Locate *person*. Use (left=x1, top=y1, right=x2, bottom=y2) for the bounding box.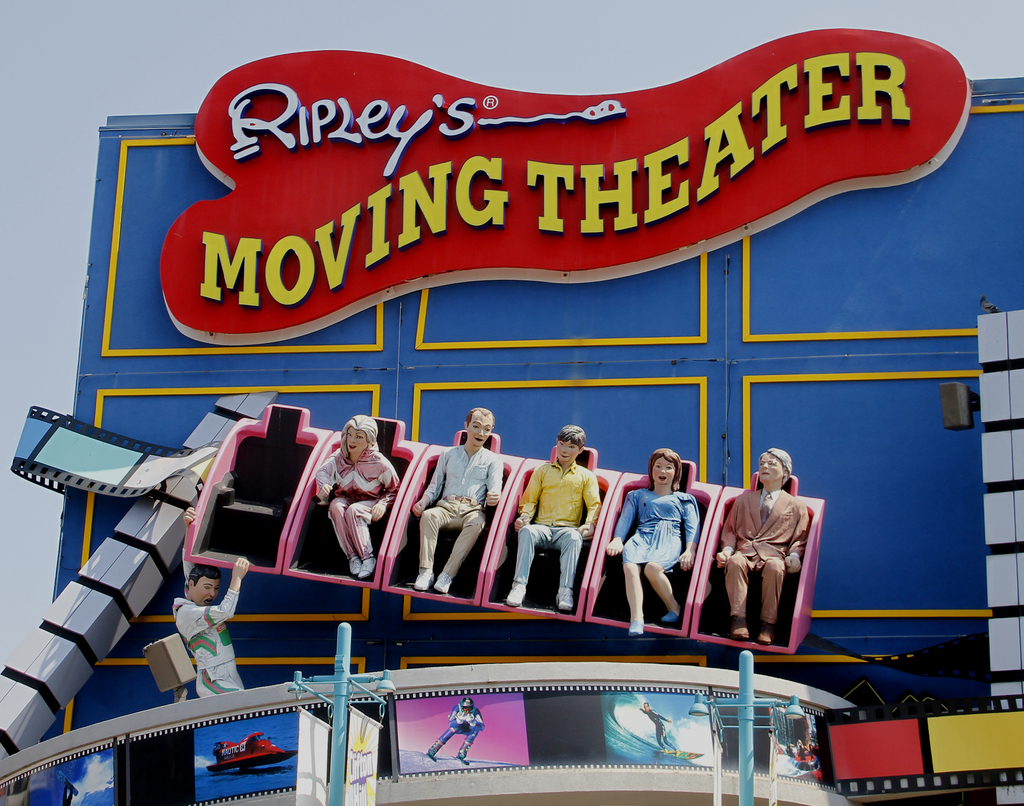
(left=609, top=444, right=702, bottom=637).
